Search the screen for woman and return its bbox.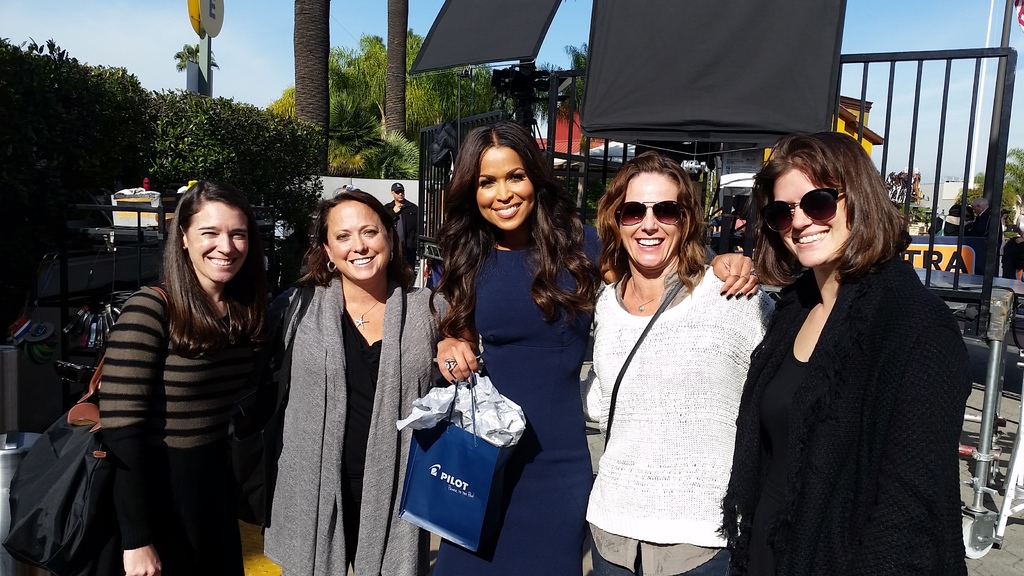
Found: locate(428, 125, 761, 575).
